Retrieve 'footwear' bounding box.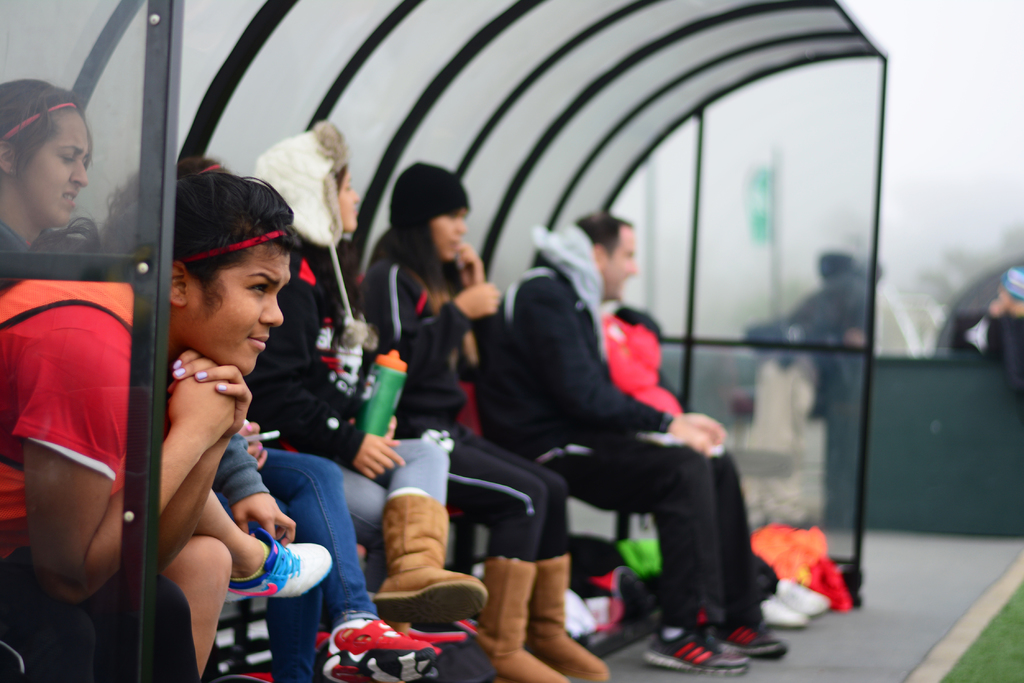
Bounding box: [left=758, top=592, right=806, bottom=631].
